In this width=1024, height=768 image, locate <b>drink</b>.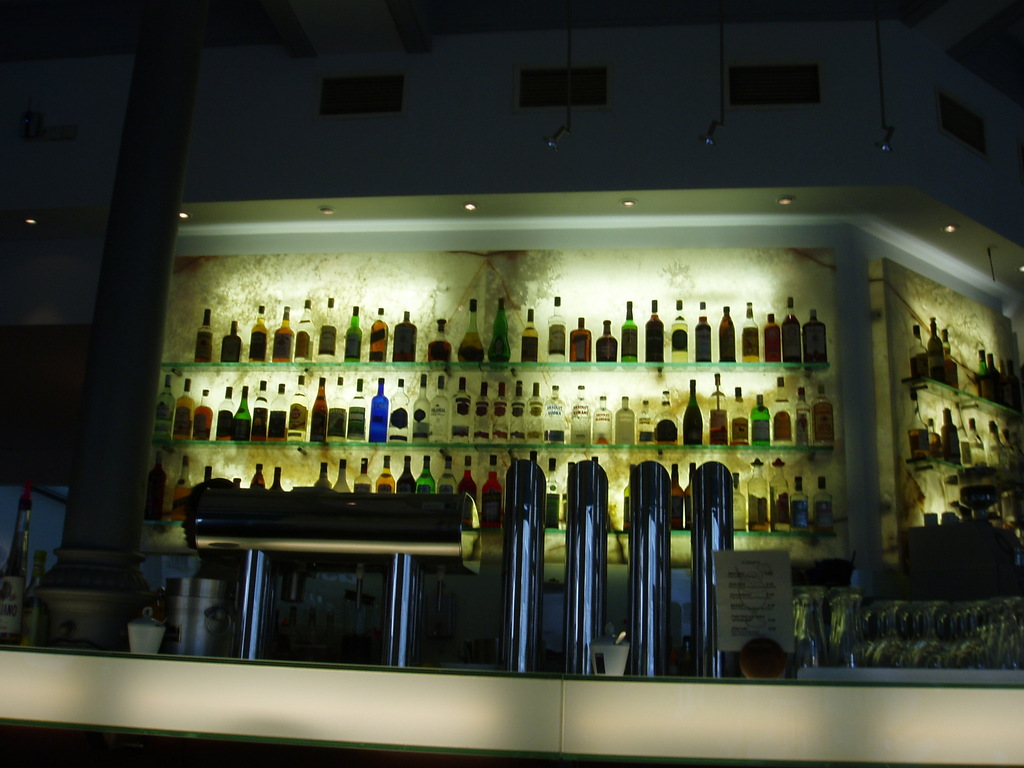
Bounding box: detection(768, 460, 793, 532).
